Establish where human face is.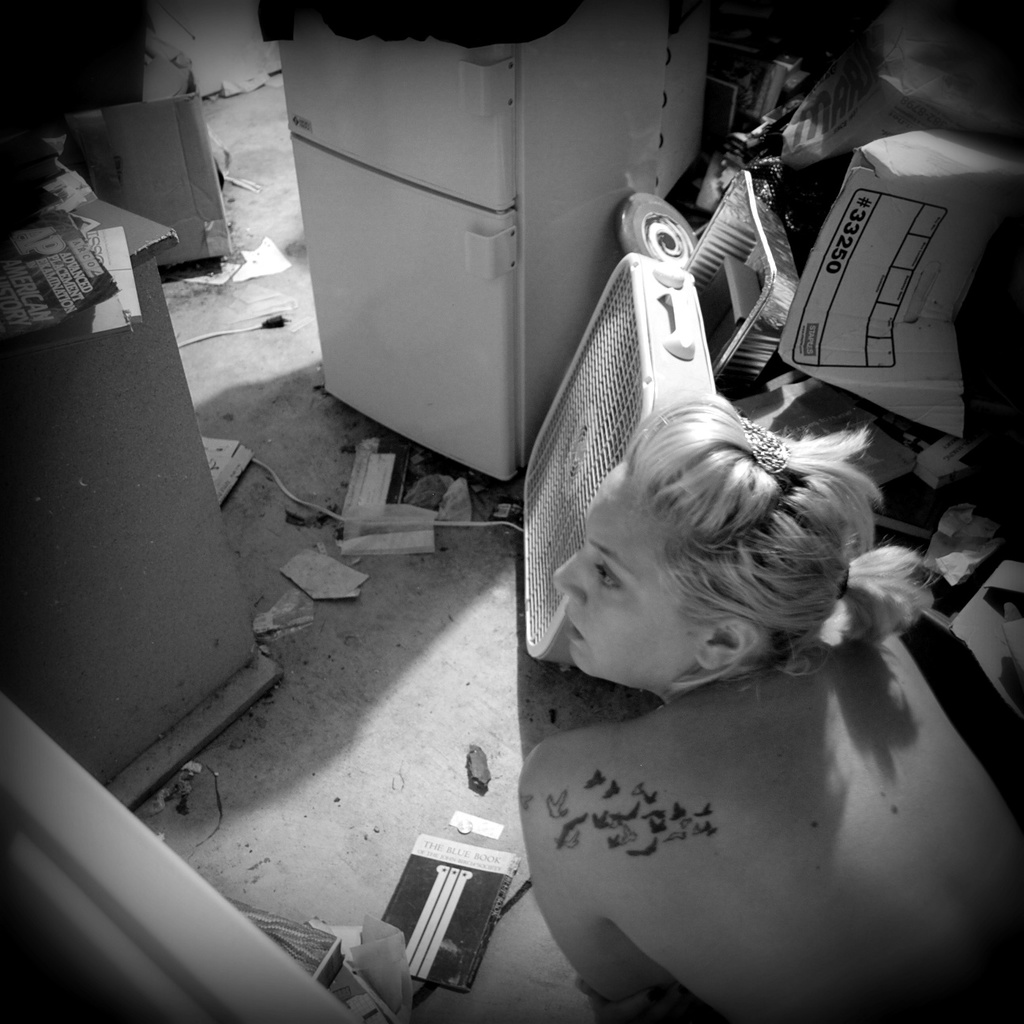
Established at (541,455,705,680).
